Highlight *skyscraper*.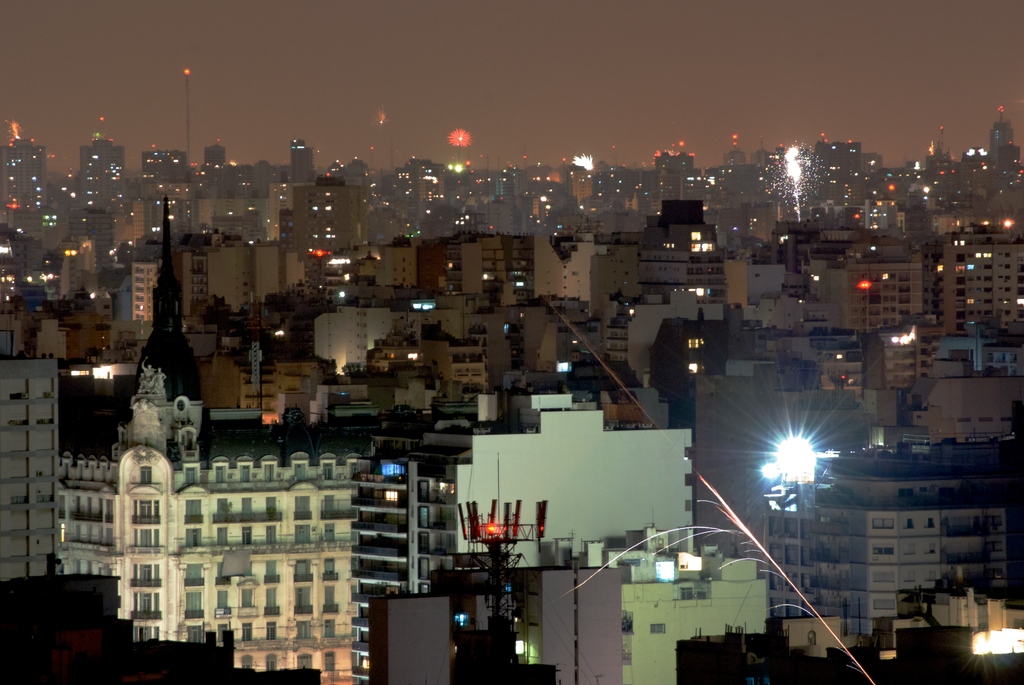
Highlighted region: [0,114,61,251].
